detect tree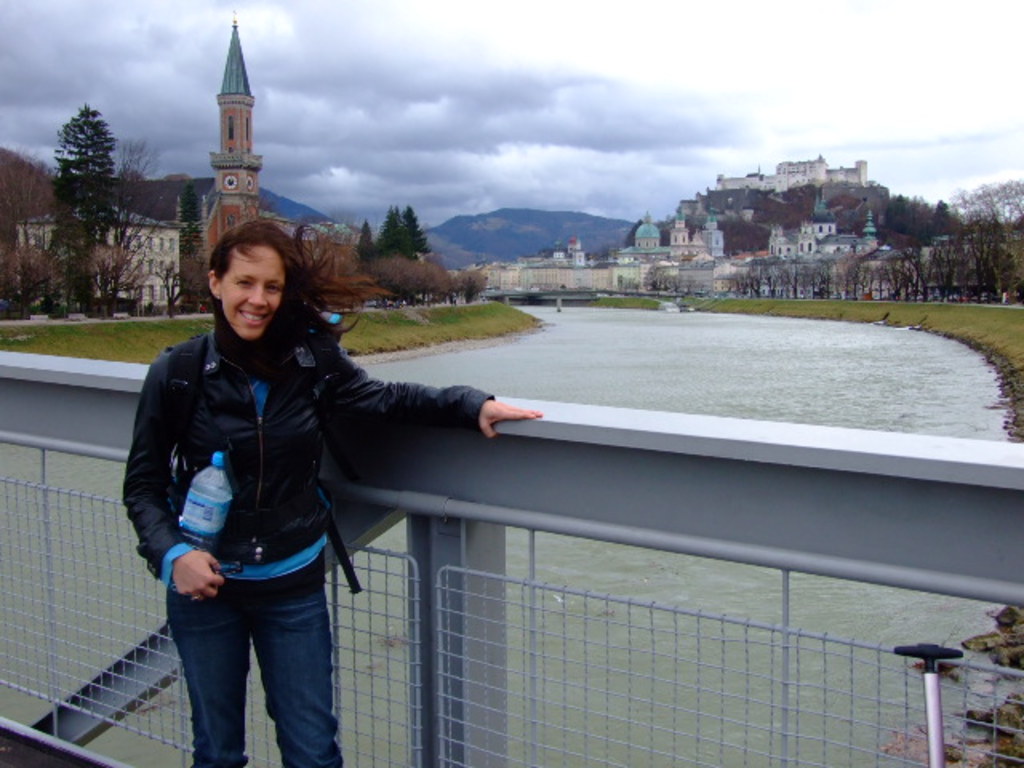
x1=925, y1=192, x2=954, y2=262
